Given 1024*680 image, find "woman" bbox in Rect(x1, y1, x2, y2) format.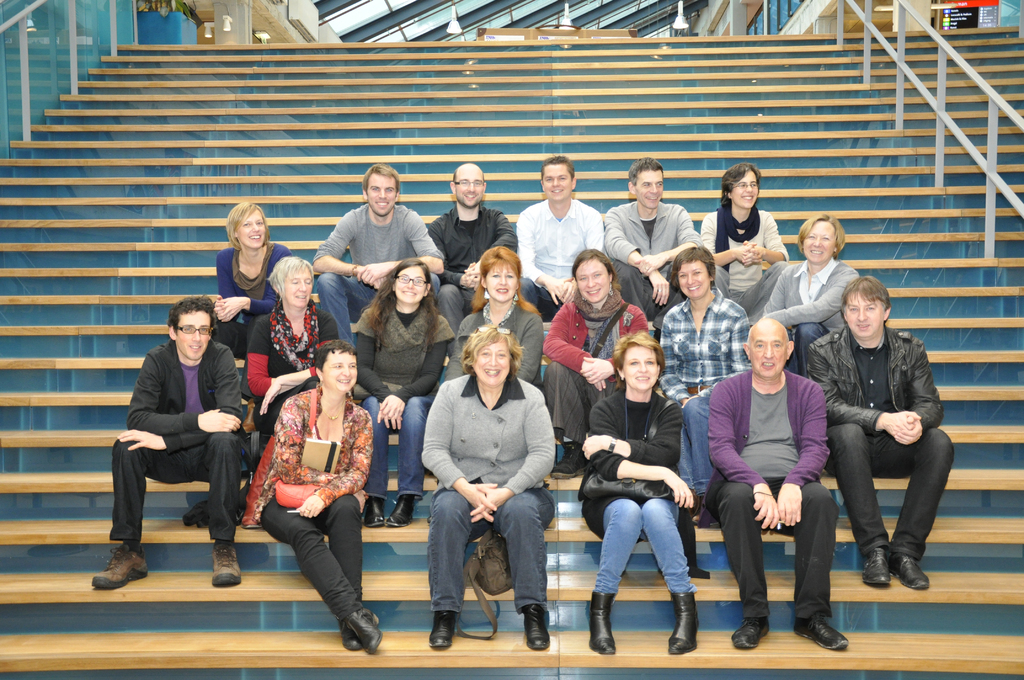
Rect(232, 255, 340, 441).
